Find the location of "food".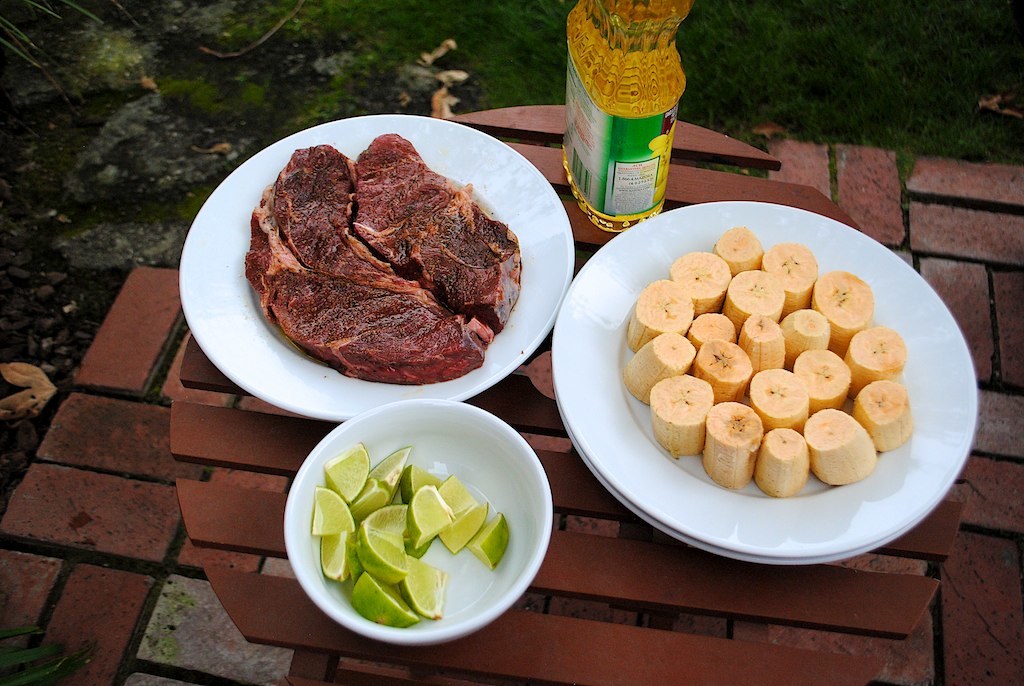
Location: [245, 126, 525, 382].
